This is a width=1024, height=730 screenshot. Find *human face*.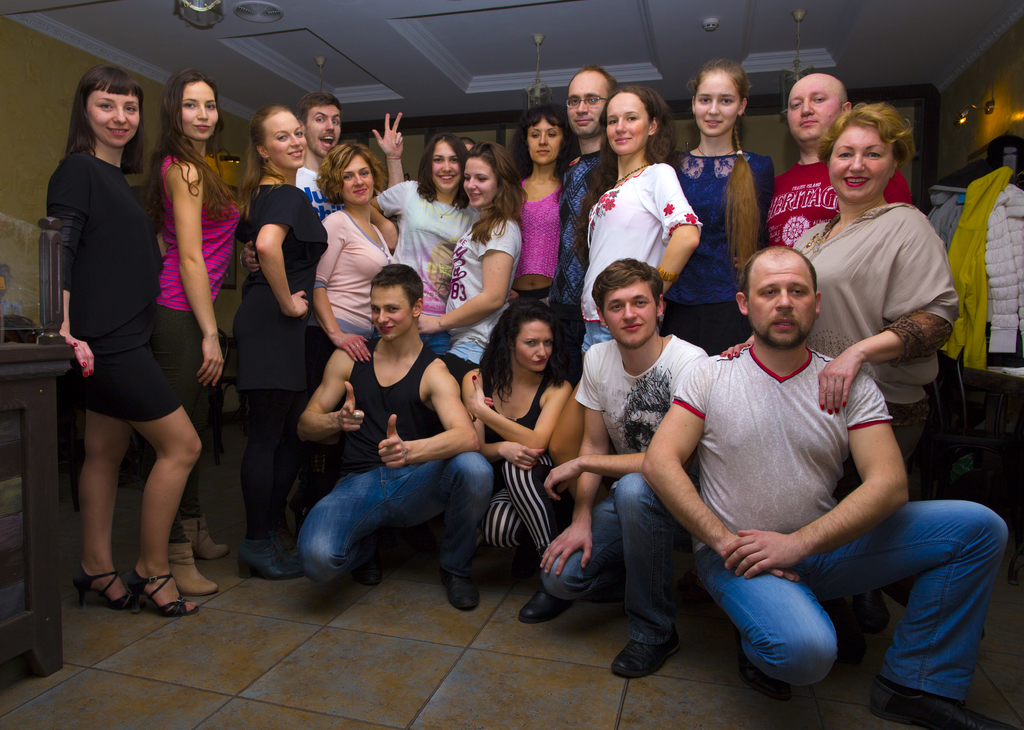
Bounding box: [367, 287, 414, 338].
